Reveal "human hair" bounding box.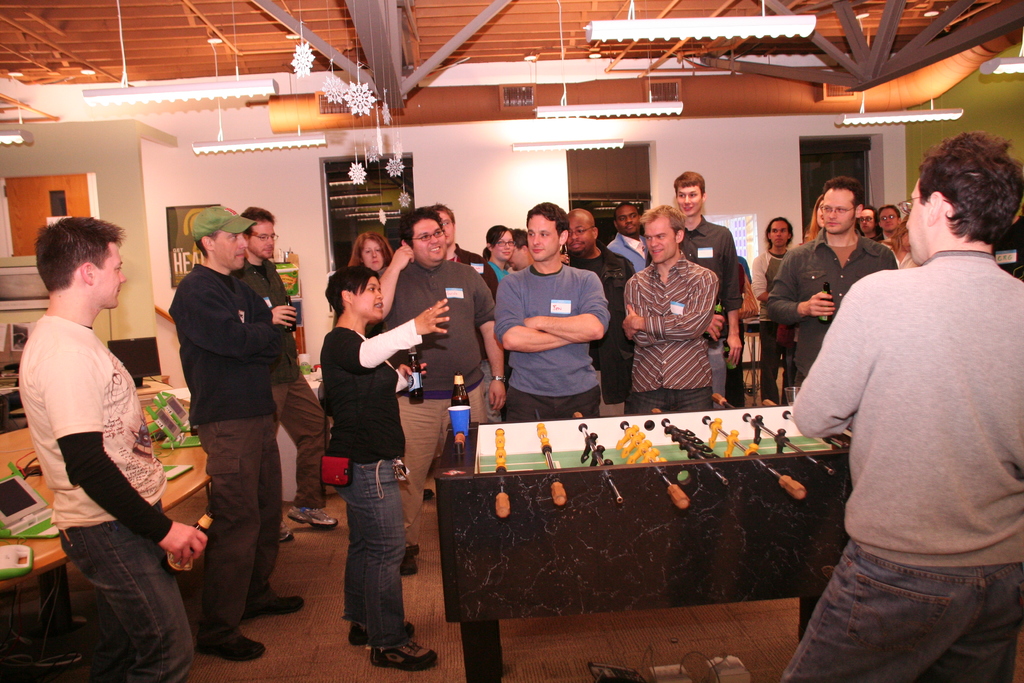
Revealed: <region>526, 201, 572, 233</region>.
